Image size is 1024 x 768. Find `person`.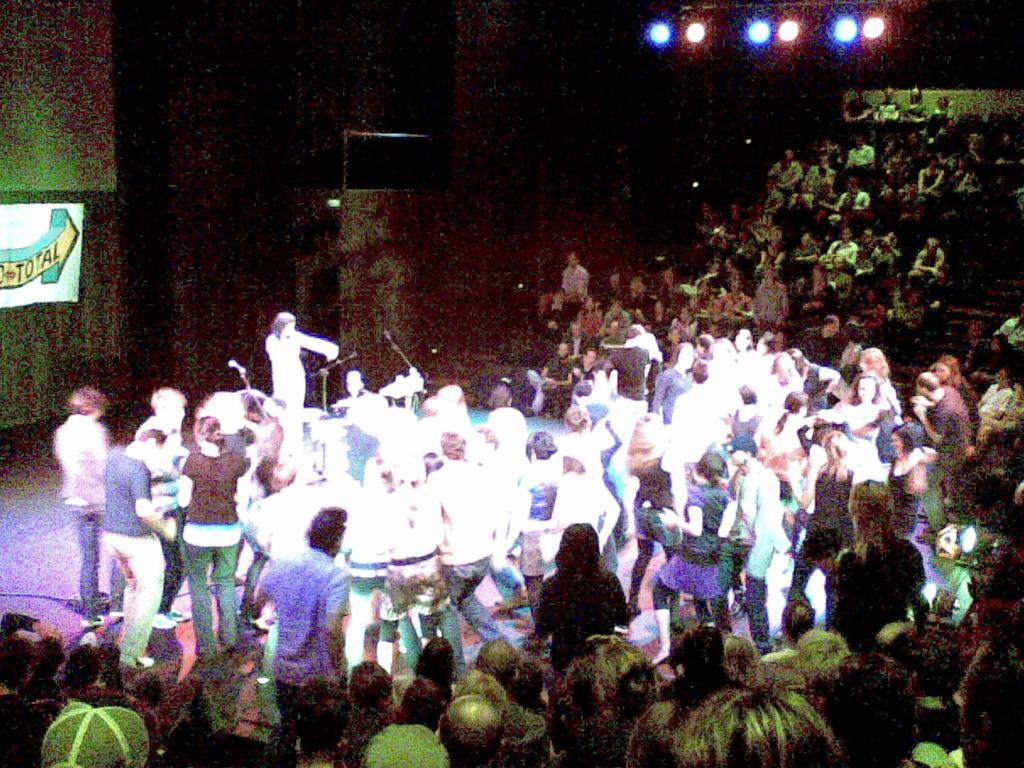
[650,340,694,406].
